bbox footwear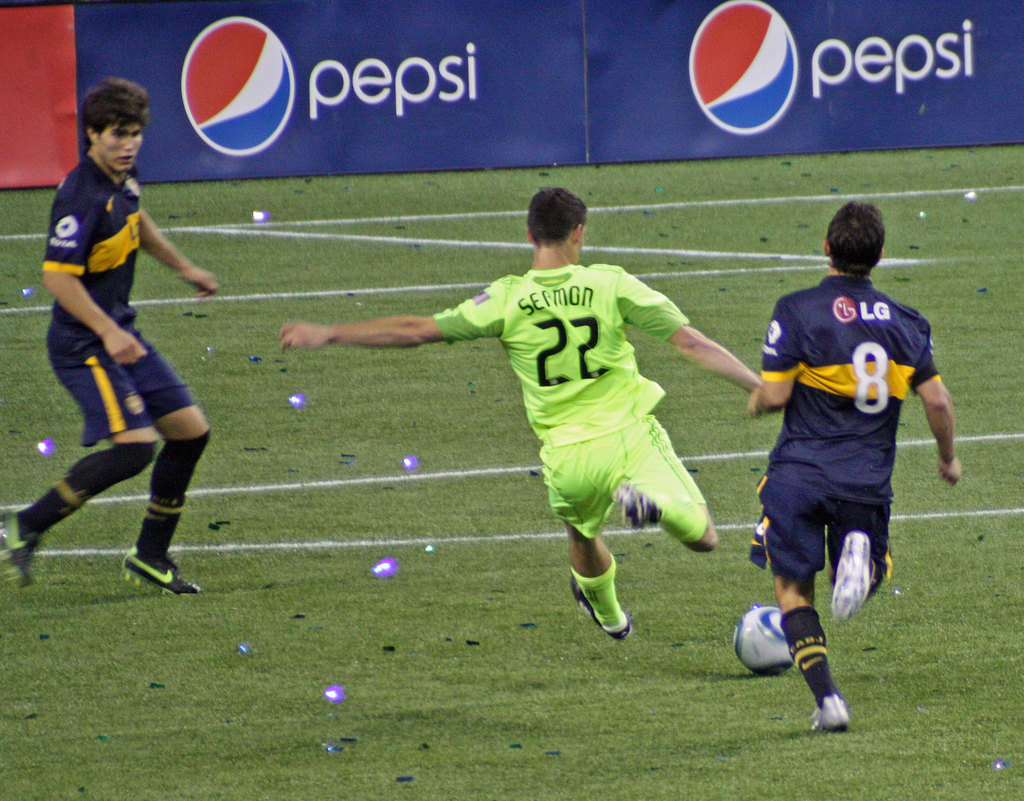
99, 533, 180, 605
